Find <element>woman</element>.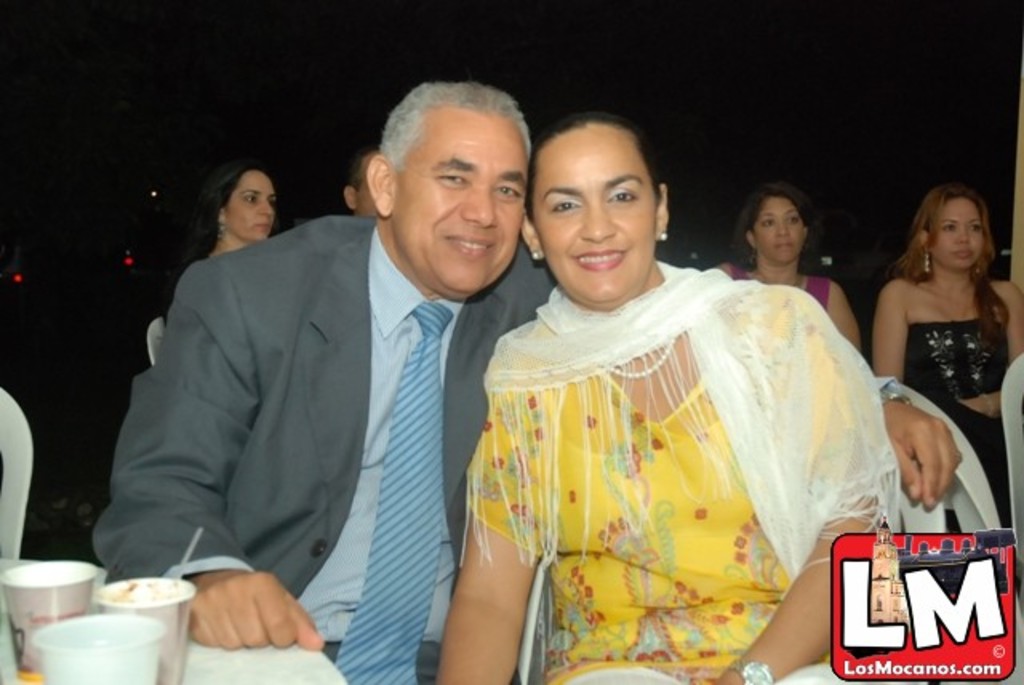
{"x1": 438, "y1": 130, "x2": 914, "y2": 675}.
